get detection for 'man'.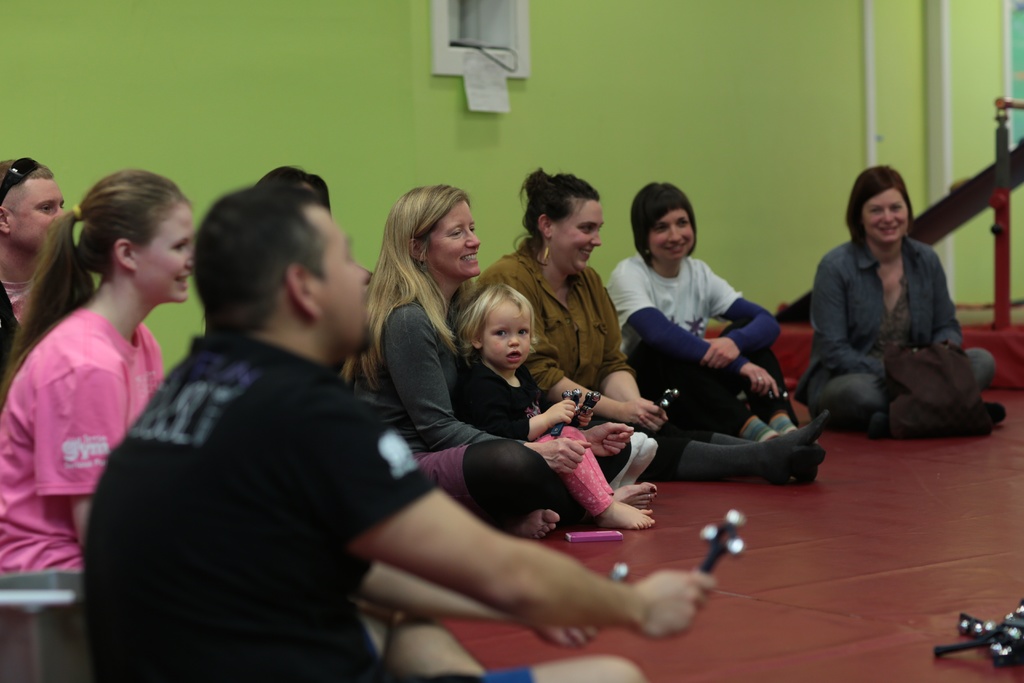
Detection: <bbox>0, 156, 71, 366</bbox>.
